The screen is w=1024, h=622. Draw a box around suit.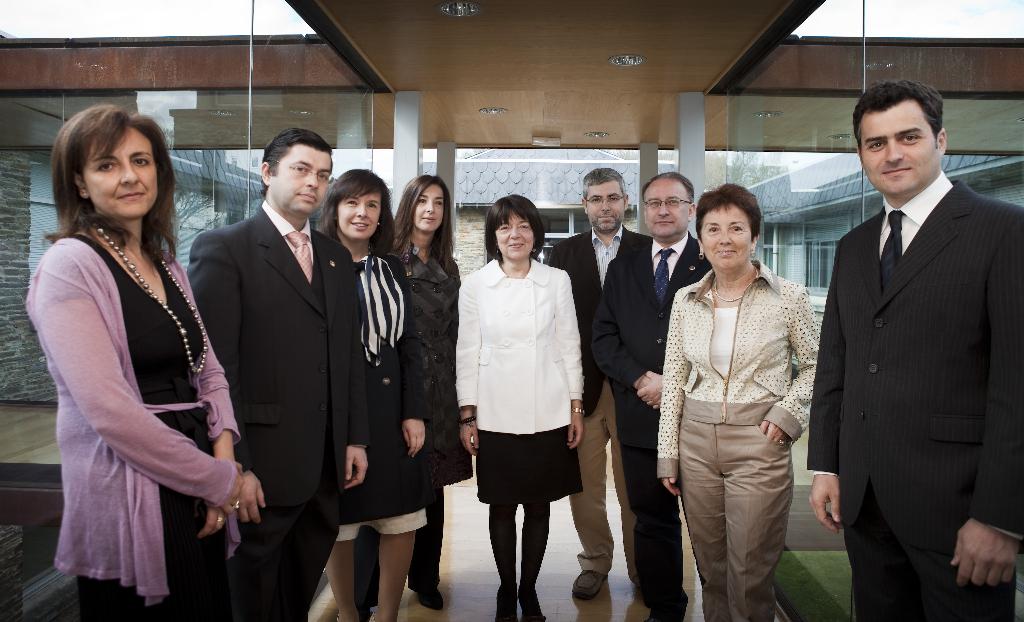
select_region(804, 170, 1023, 621).
